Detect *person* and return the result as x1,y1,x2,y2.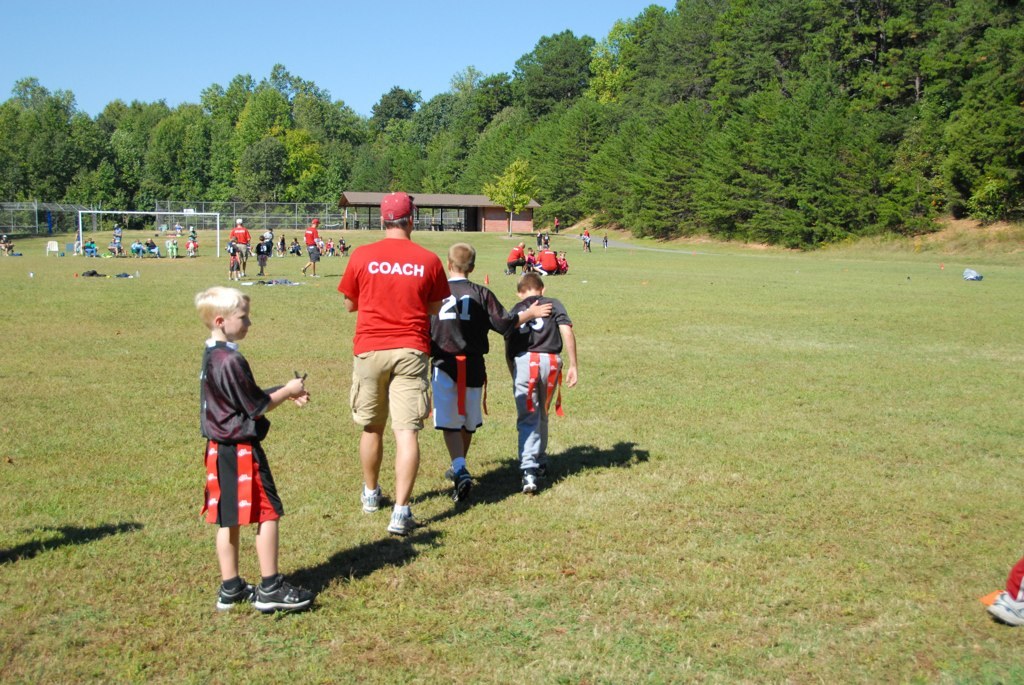
320,239,335,260.
